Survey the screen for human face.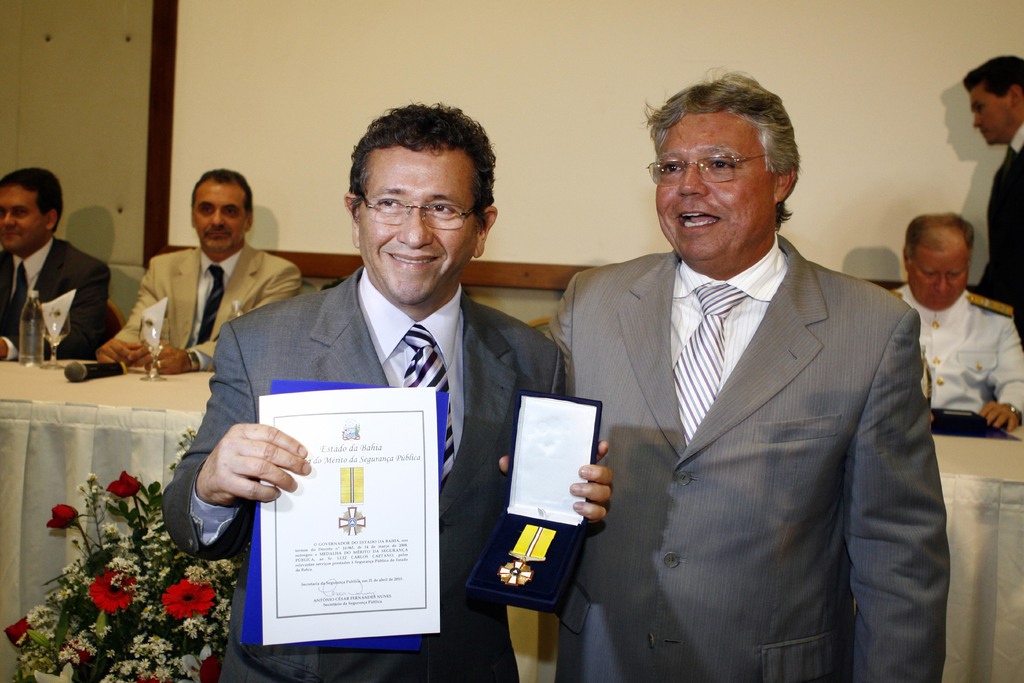
Survey found: (left=653, top=112, right=780, bottom=256).
